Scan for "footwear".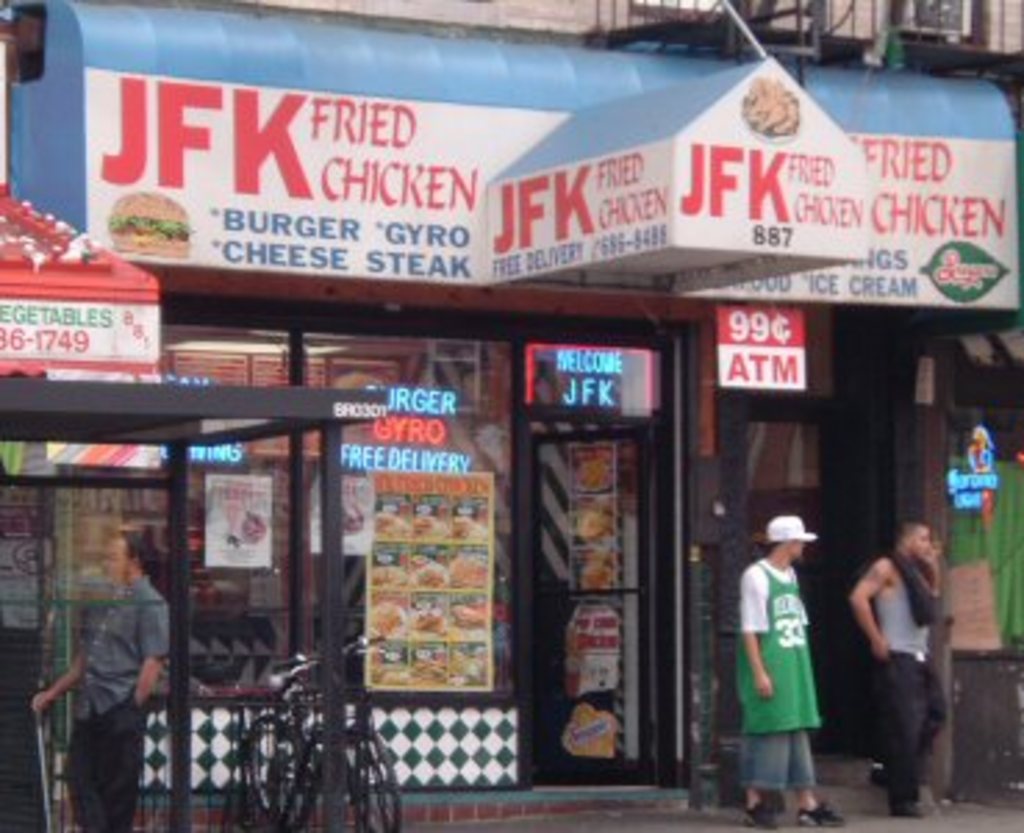
Scan result: 894,791,921,814.
